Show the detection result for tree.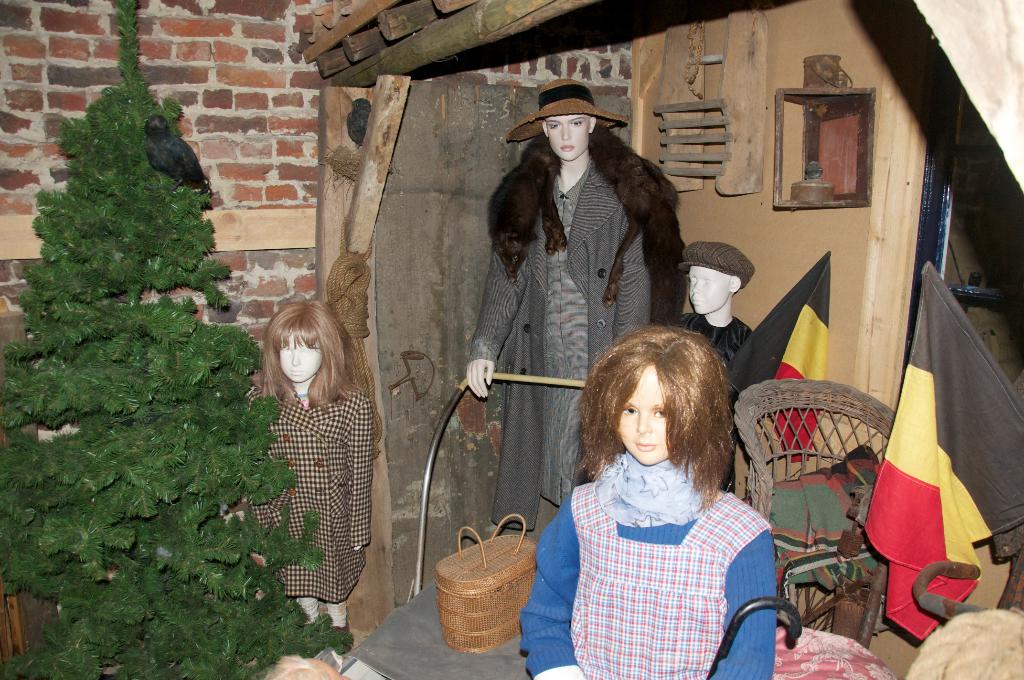
(4,50,266,617).
